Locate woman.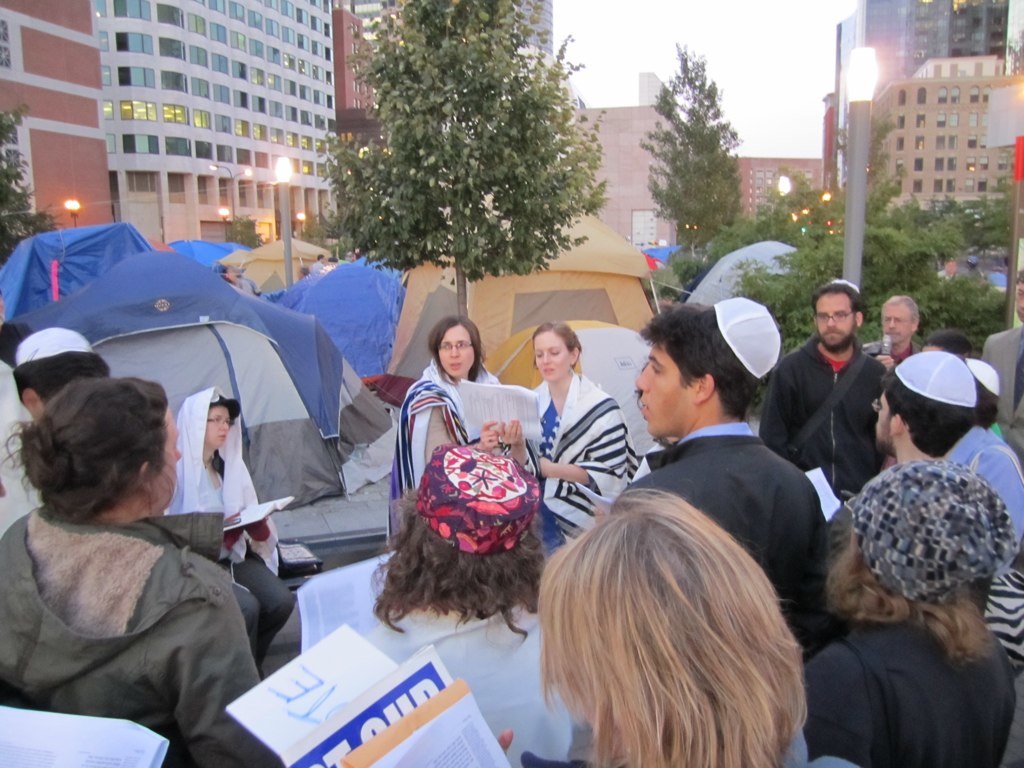
Bounding box: [x1=792, y1=454, x2=1022, y2=767].
